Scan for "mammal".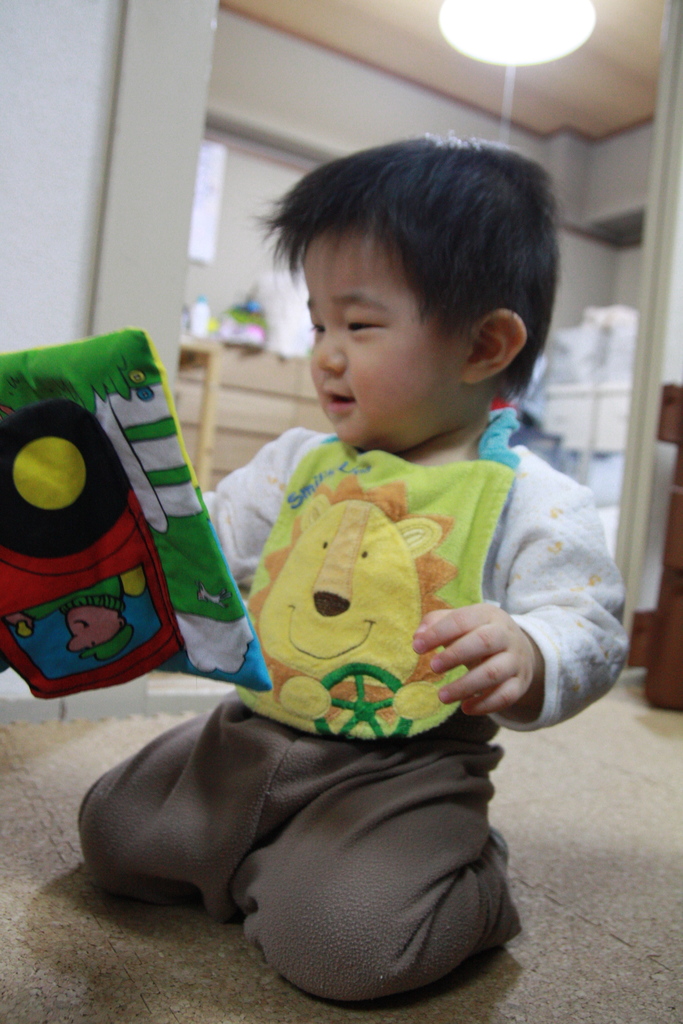
Scan result: (70, 181, 639, 914).
